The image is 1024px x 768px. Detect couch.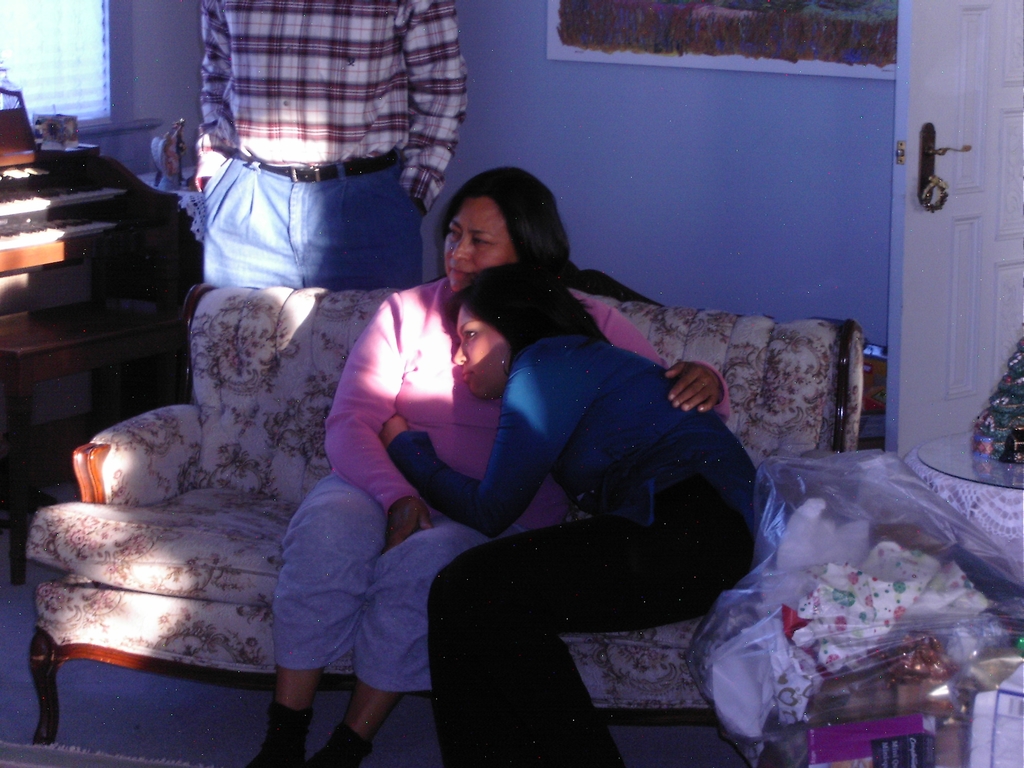
Detection: locate(36, 220, 872, 753).
